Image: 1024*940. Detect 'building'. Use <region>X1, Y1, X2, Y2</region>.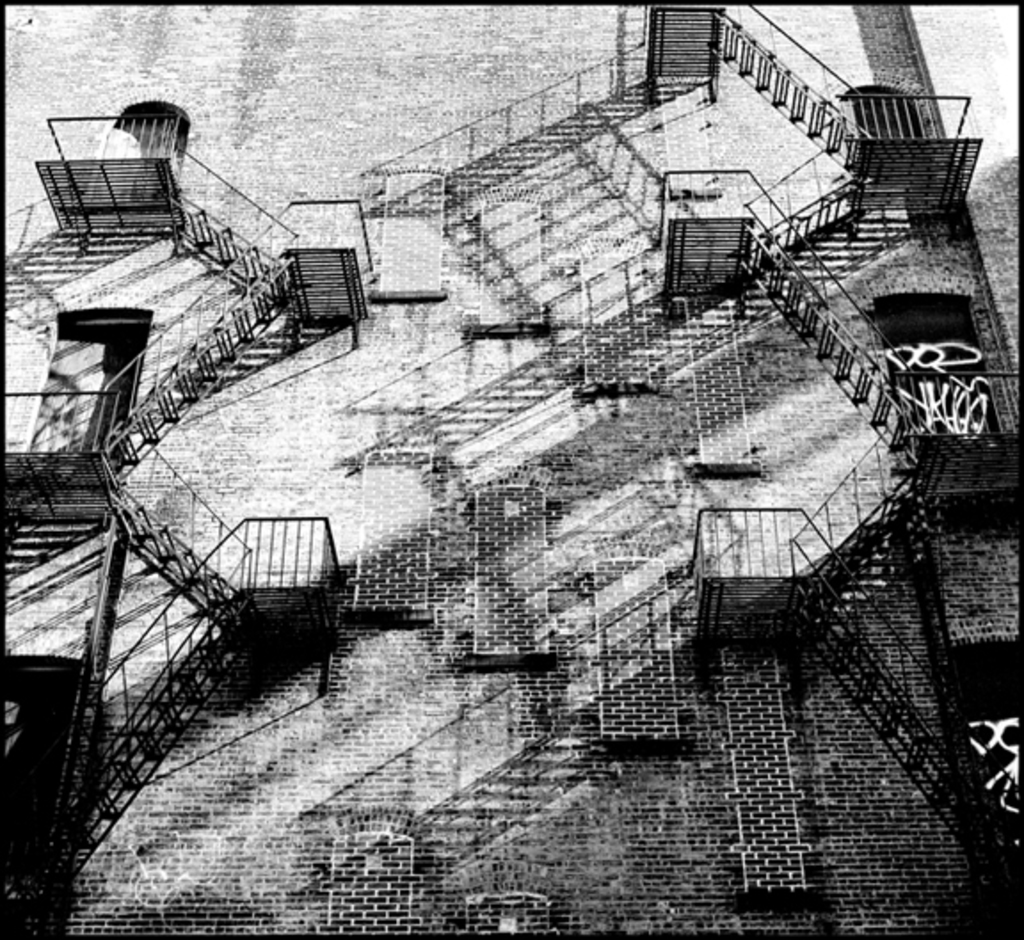
<region>2, 5, 1019, 935</region>.
